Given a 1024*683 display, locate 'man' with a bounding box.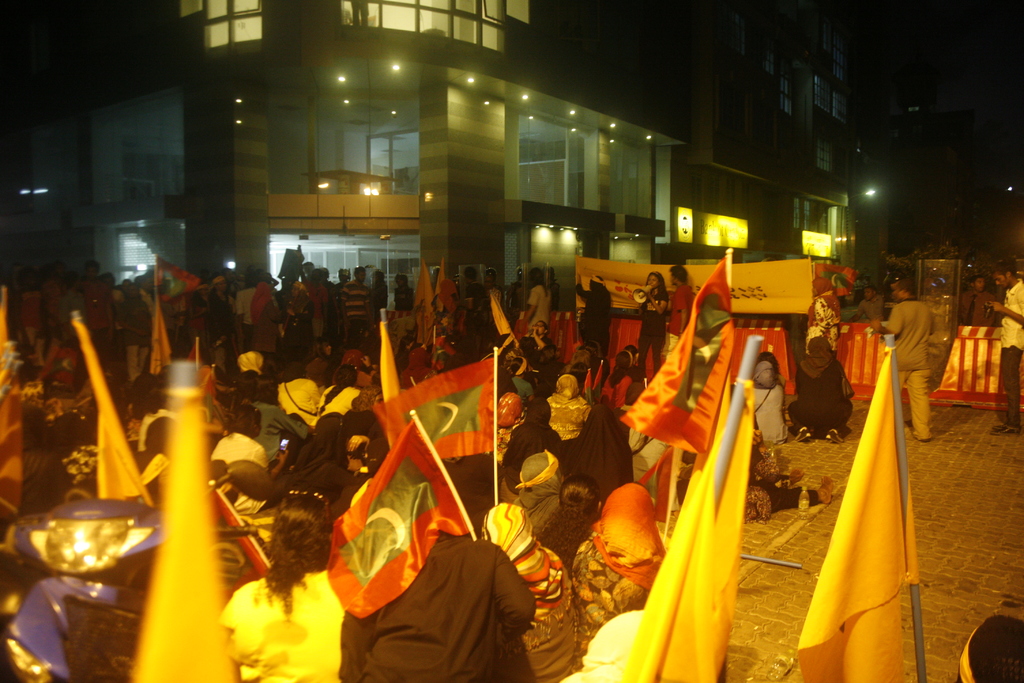
Located: select_region(982, 263, 1023, 437).
